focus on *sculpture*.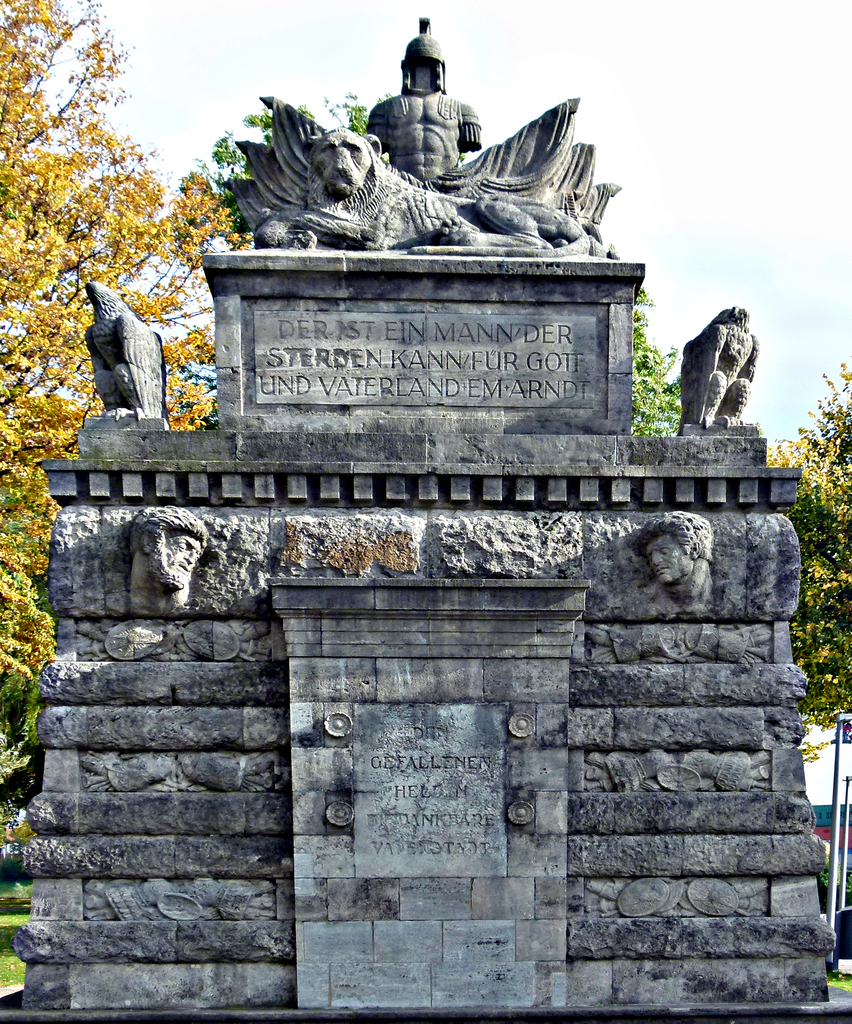
Focused at 619/490/730/604.
